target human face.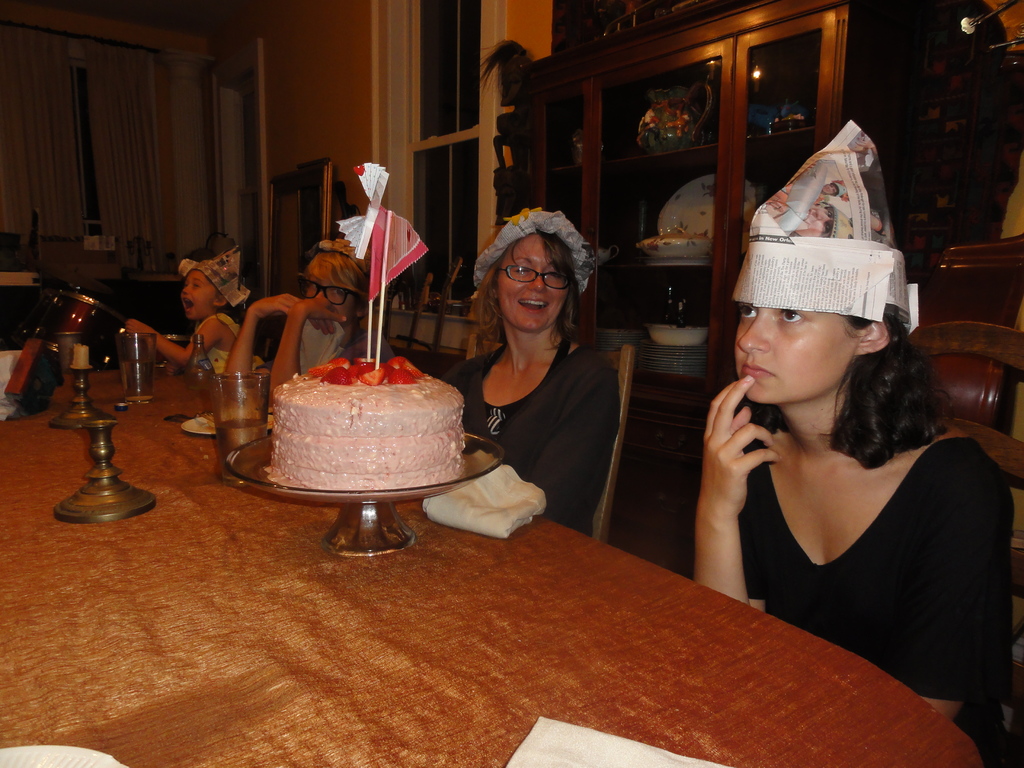
Target region: rect(735, 305, 858, 400).
